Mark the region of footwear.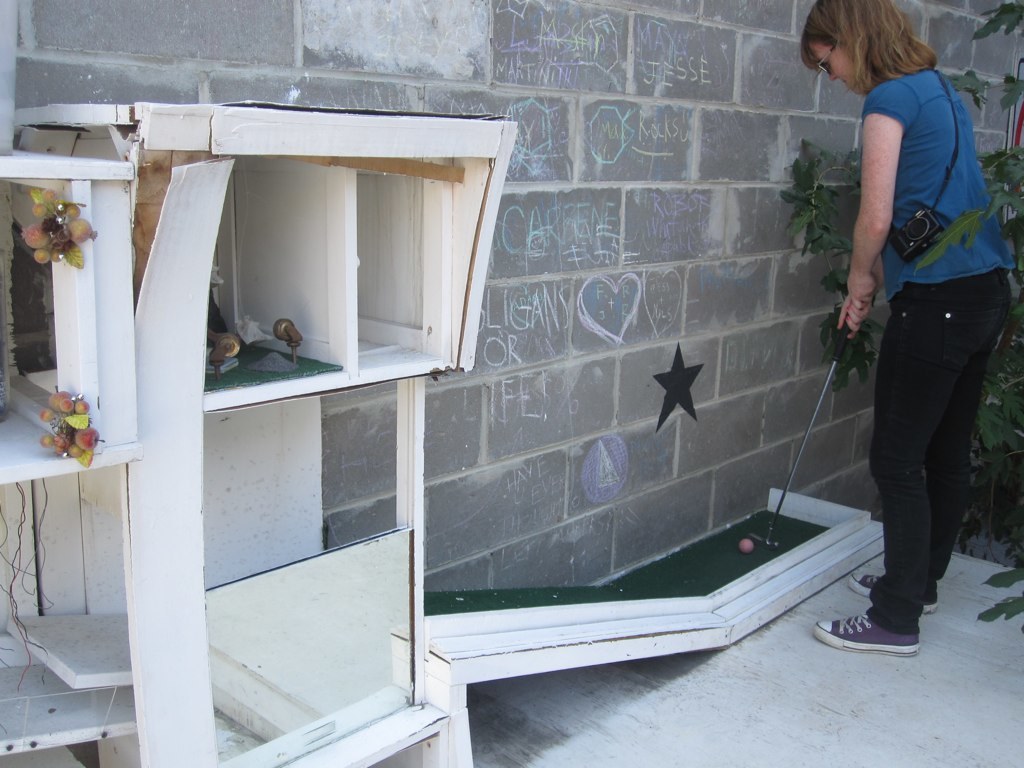
Region: (x1=847, y1=572, x2=932, y2=614).
